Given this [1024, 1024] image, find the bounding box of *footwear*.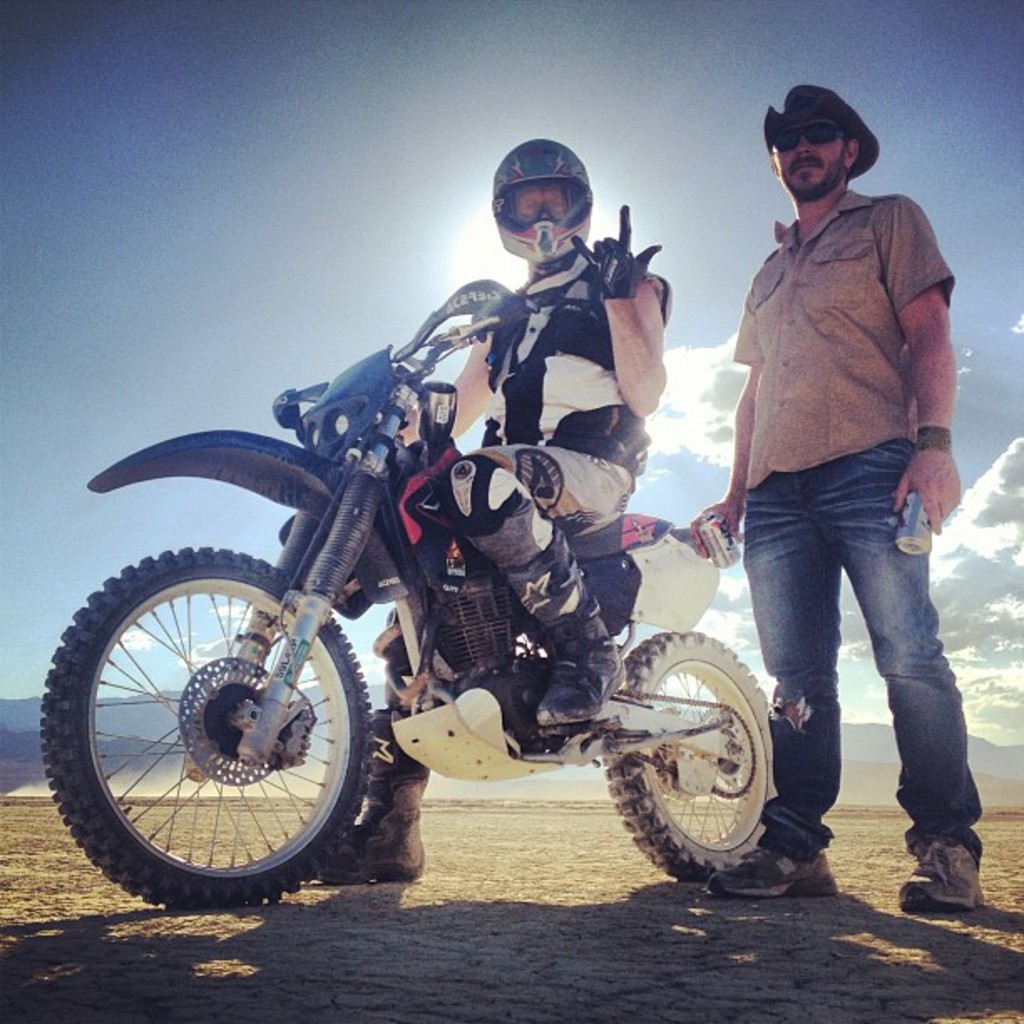
[704, 847, 845, 892].
